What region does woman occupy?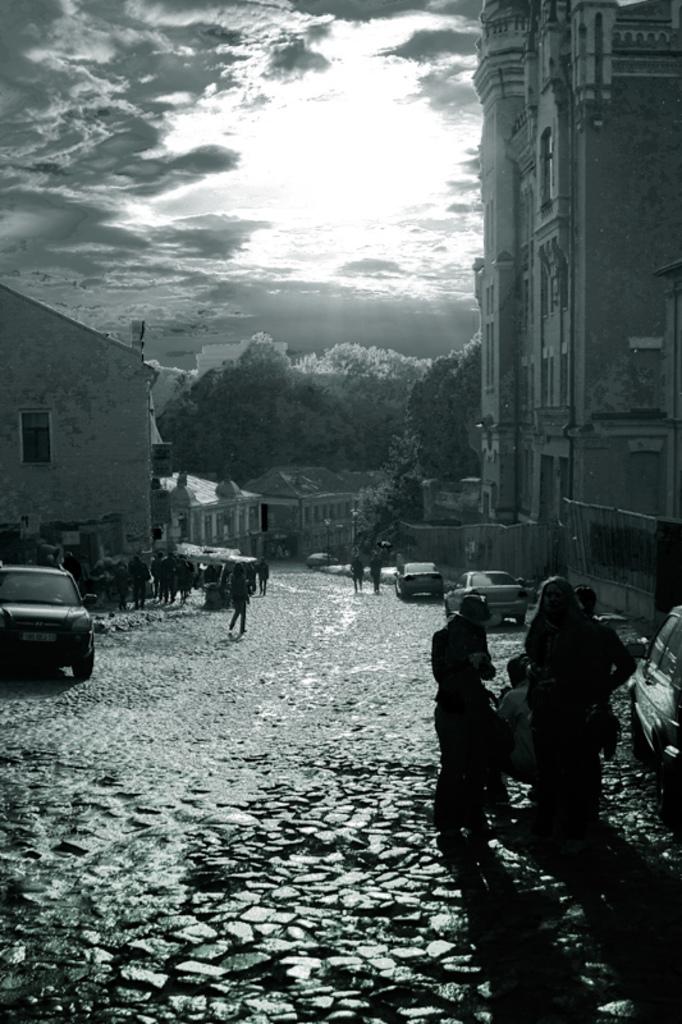
detection(519, 572, 608, 845).
